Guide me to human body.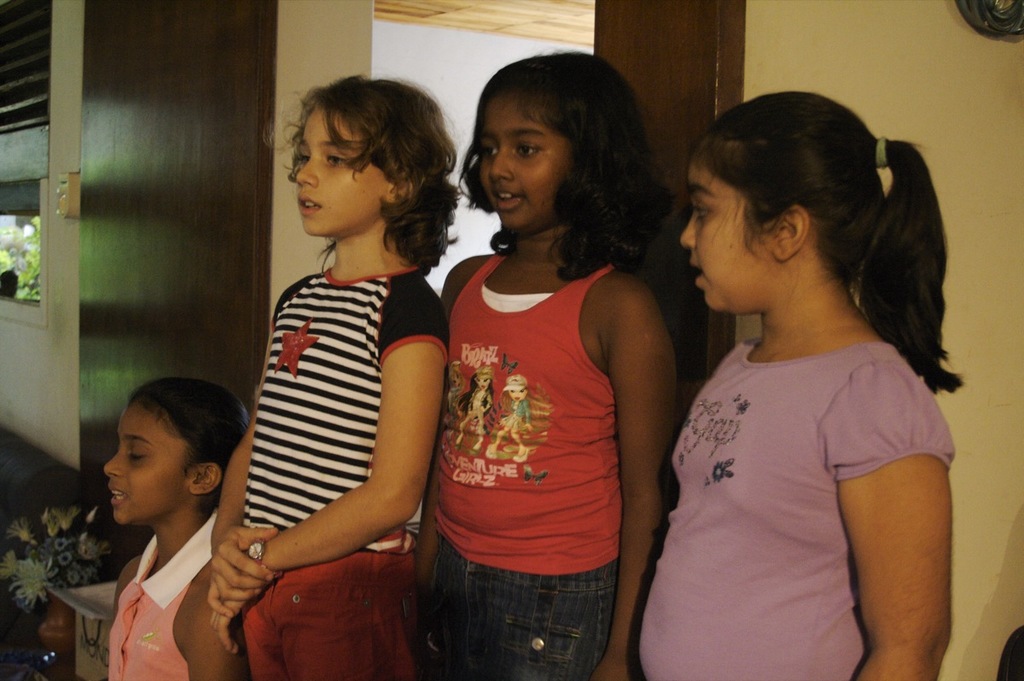
Guidance: {"x1": 107, "y1": 366, "x2": 239, "y2": 680}.
